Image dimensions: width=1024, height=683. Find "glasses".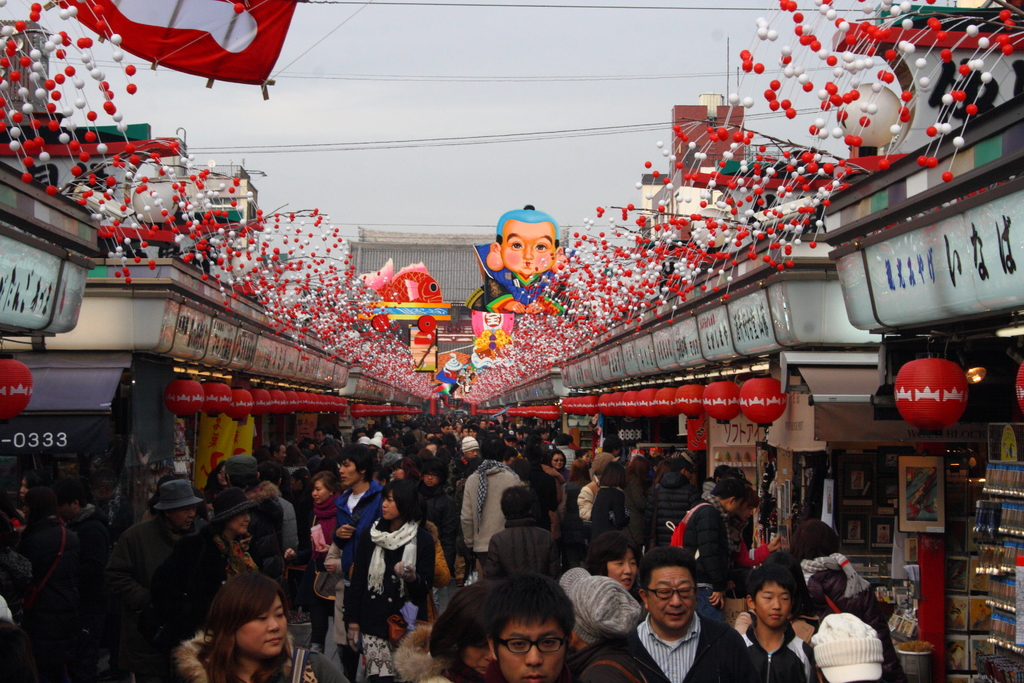
select_region(493, 635, 566, 655).
